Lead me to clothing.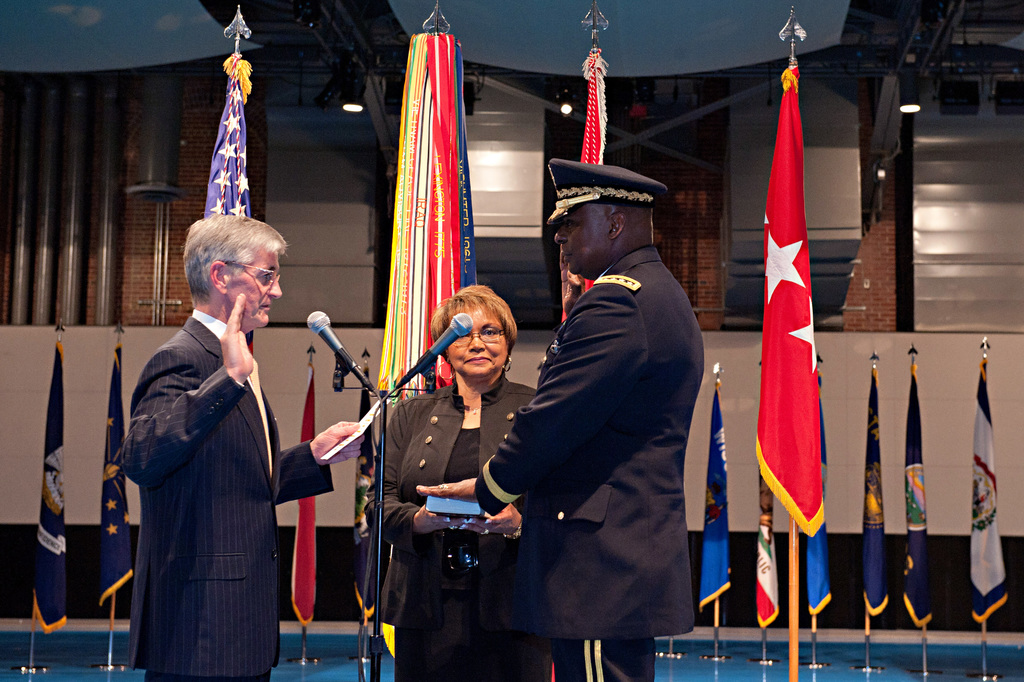
Lead to box=[477, 256, 701, 681].
